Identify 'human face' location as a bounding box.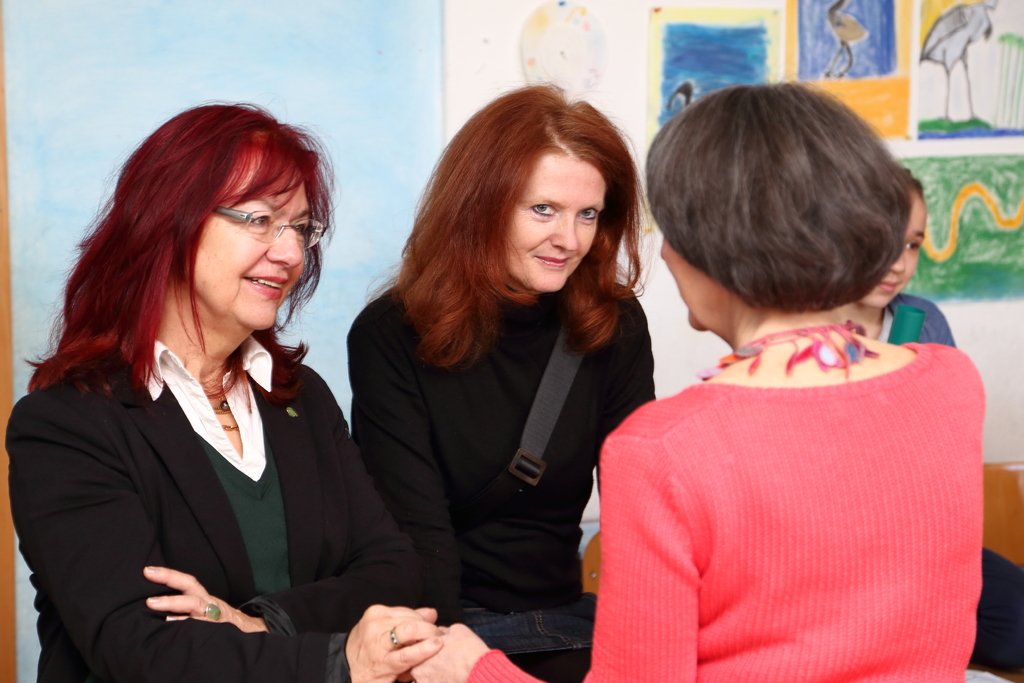
{"x1": 191, "y1": 154, "x2": 317, "y2": 336}.
